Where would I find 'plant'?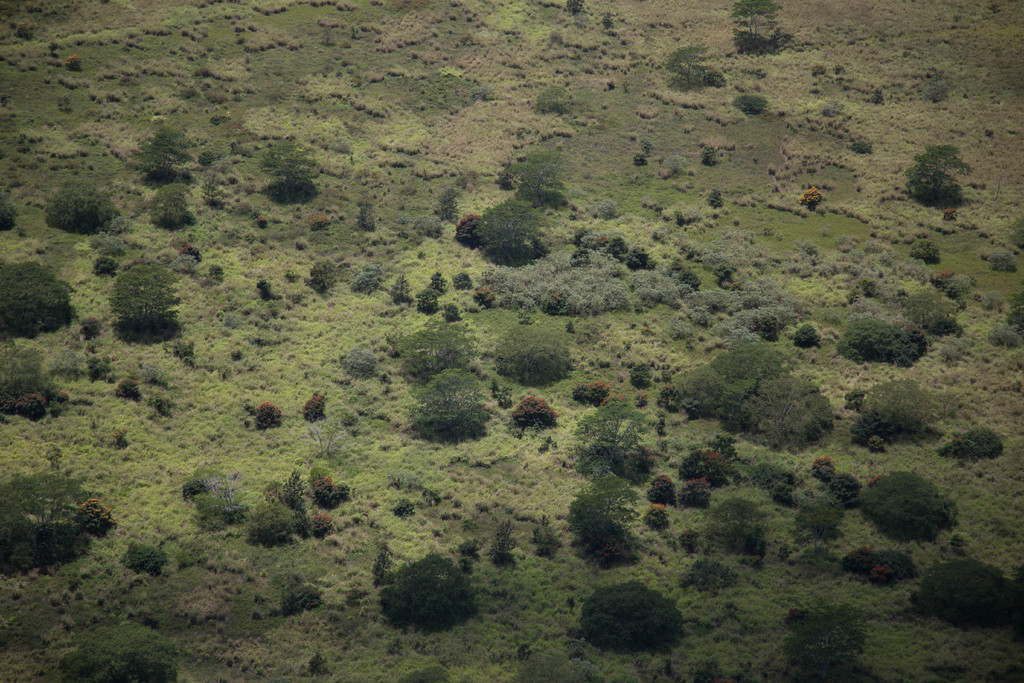
At 387, 320, 474, 367.
